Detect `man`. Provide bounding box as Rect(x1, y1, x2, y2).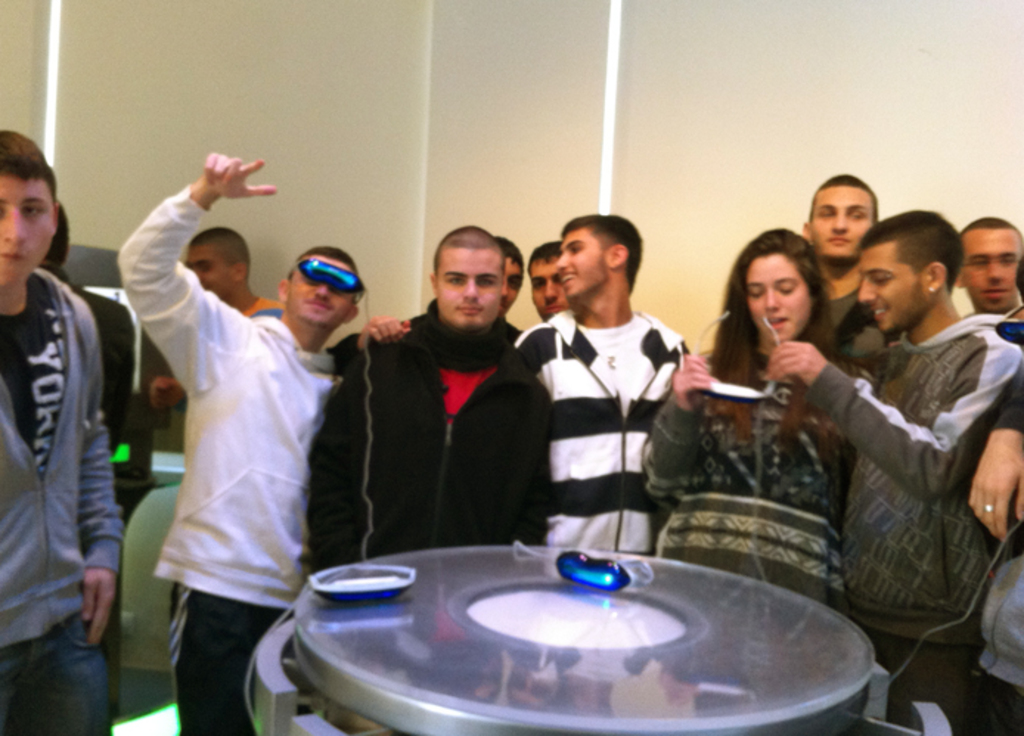
Rect(758, 212, 1017, 732).
